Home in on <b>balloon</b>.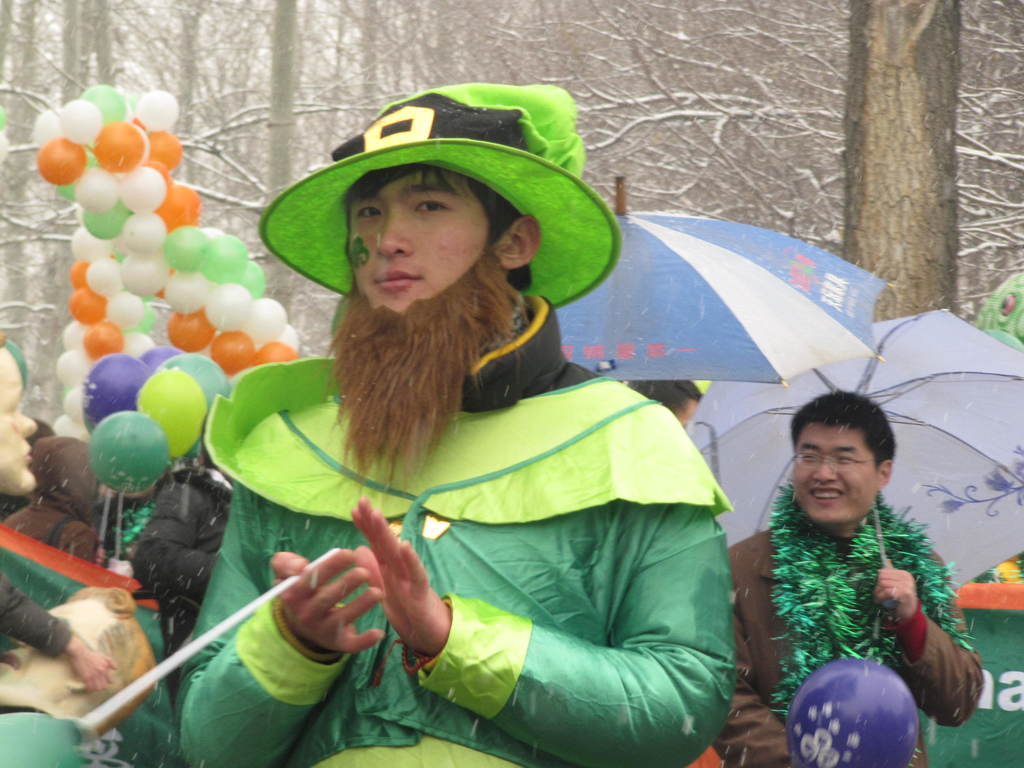
Homed in at crop(136, 371, 202, 459).
